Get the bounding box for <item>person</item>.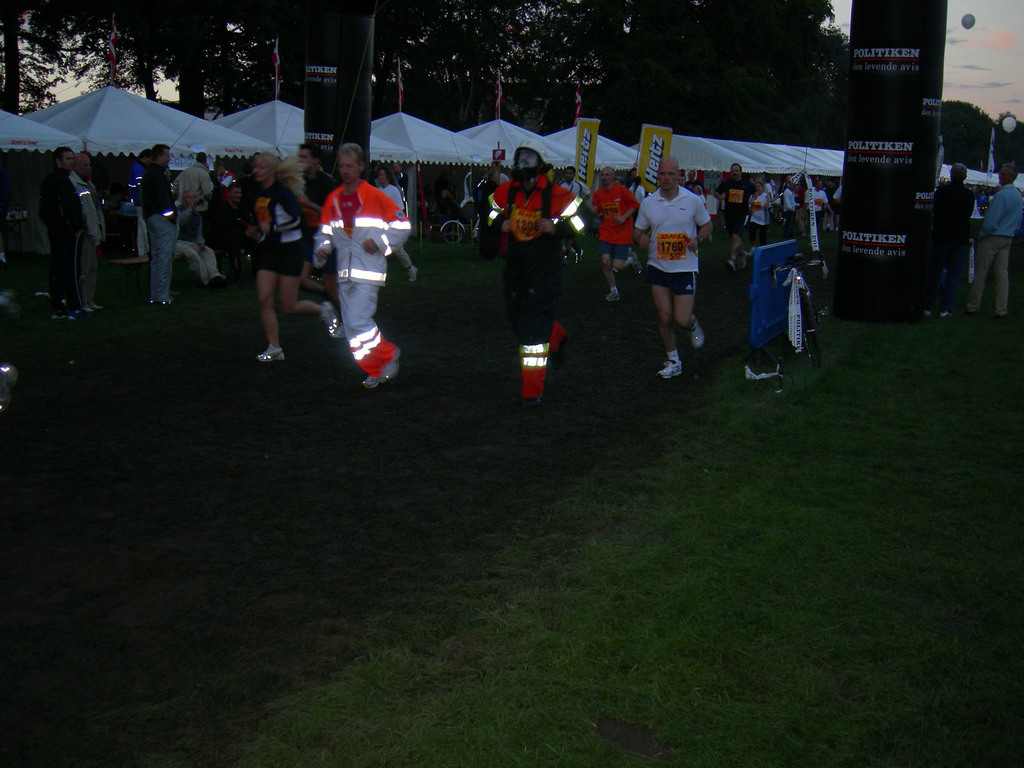
Rect(140, 141, 179, 313).
